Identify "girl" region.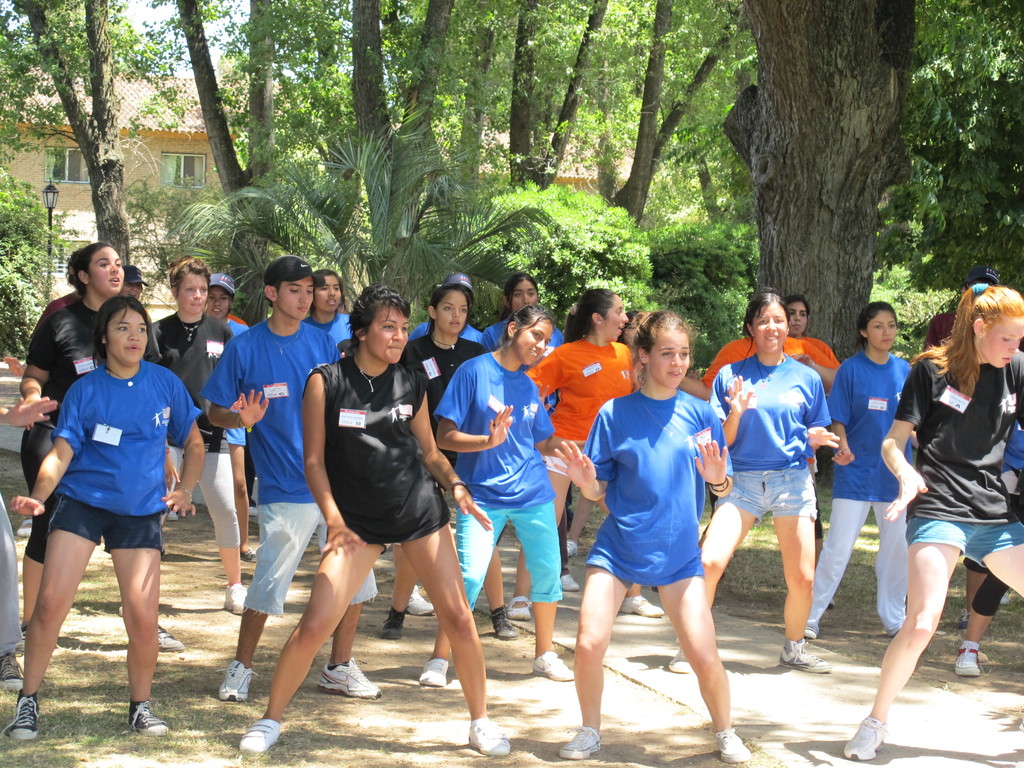
Region: left=379, top=287, right=522, bottom=640.
